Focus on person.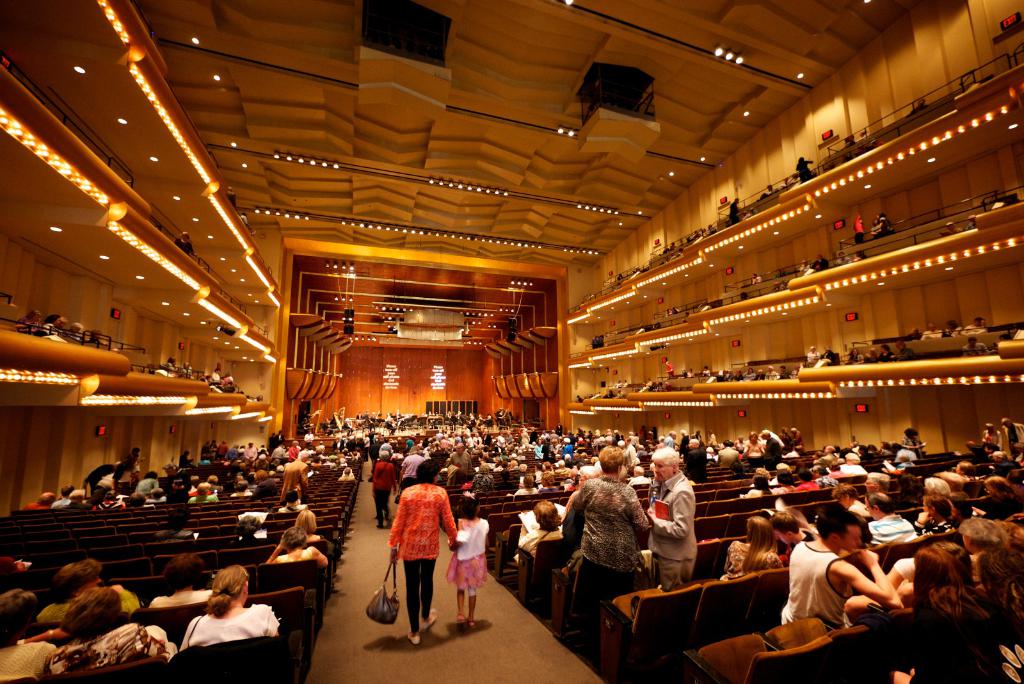
Focused at bbox=(558, 459, 571, 474).
